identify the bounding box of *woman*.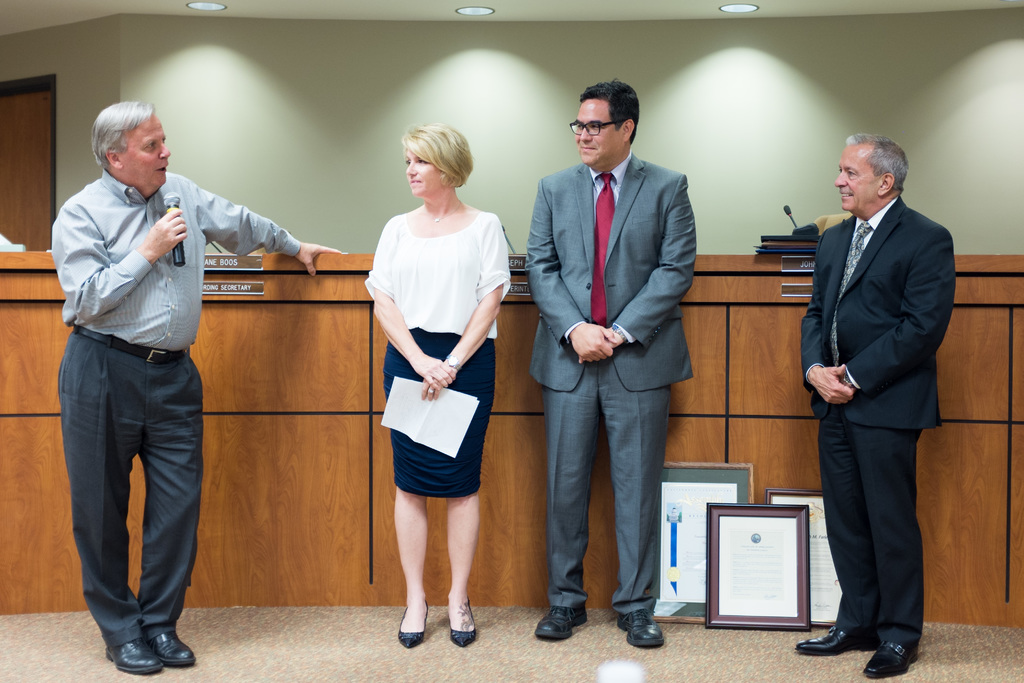
359,117,515,638.
